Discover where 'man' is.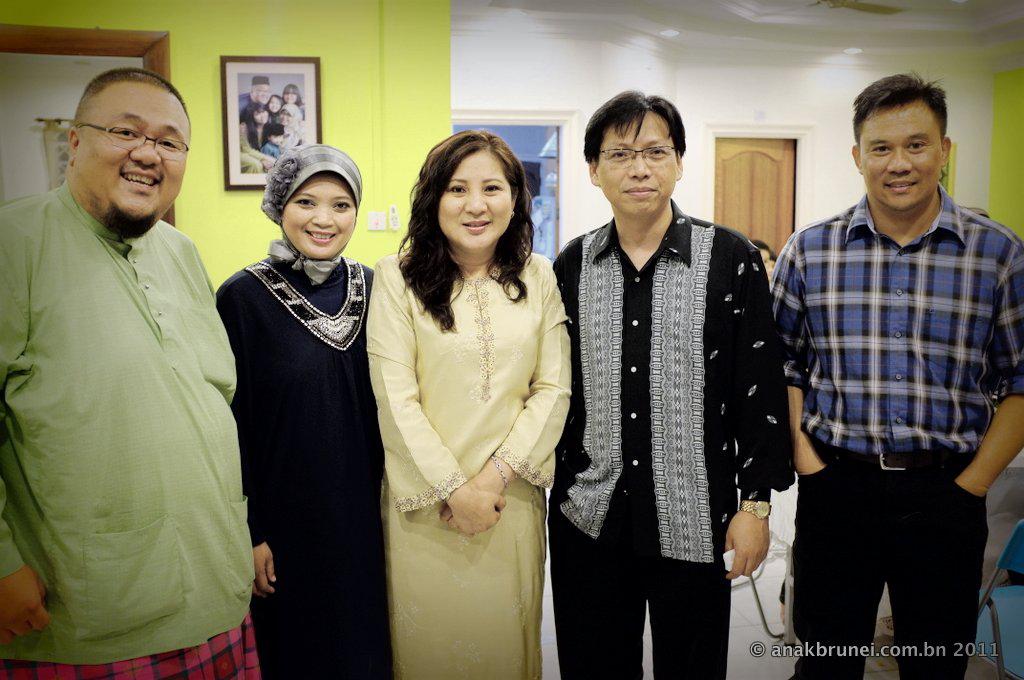
Discovered at 547:85:792:679.
